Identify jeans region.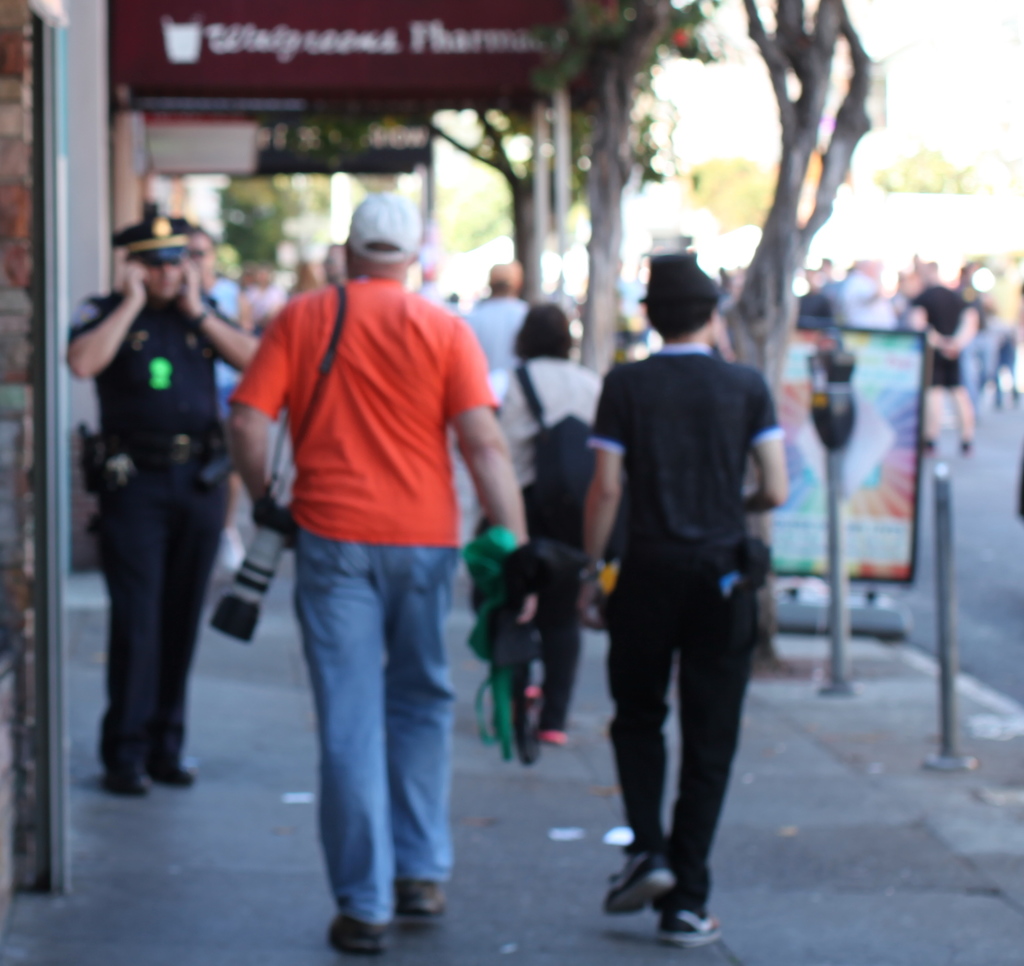
Region: box(260, 506, 463, 931).
